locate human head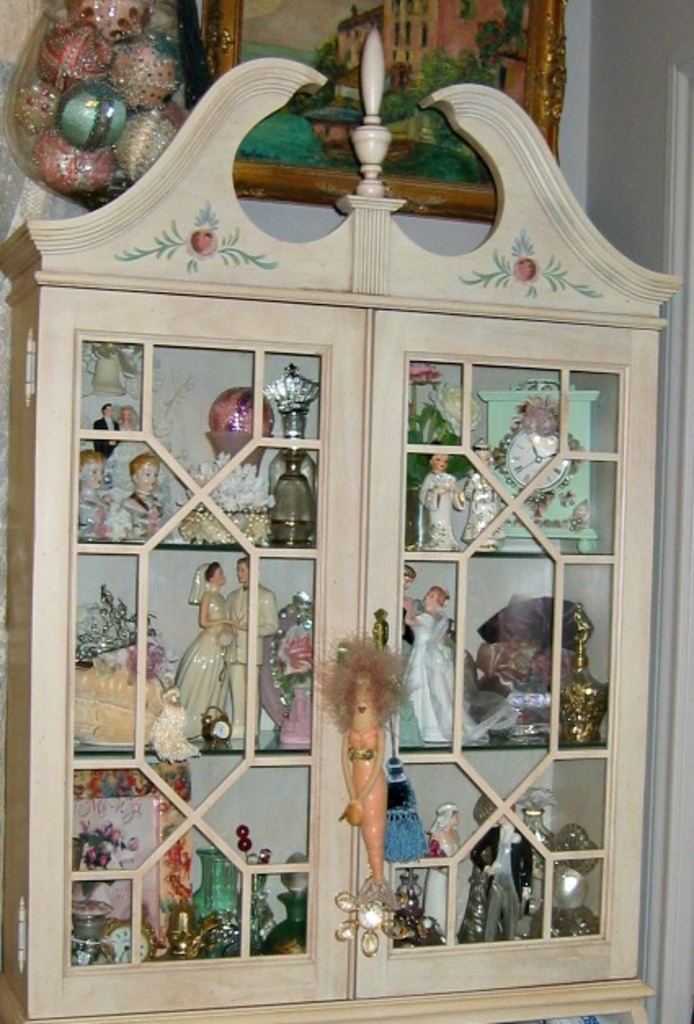
[131, 457, 160, 490]
